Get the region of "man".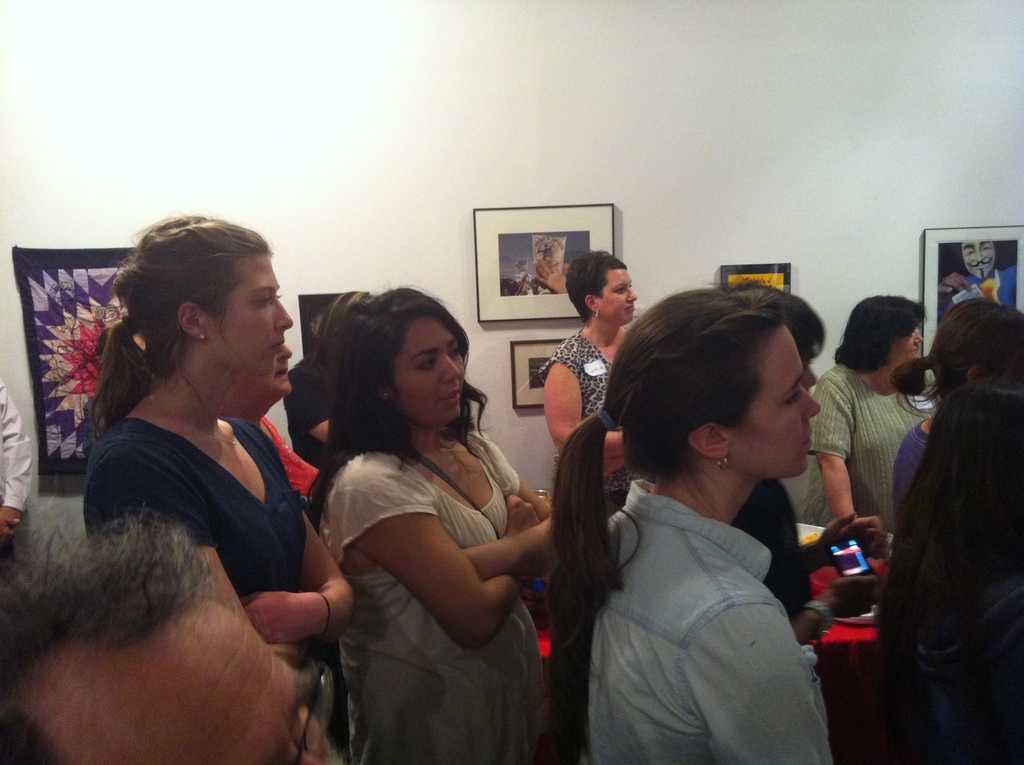
<box>1,504,347,764</box>.
